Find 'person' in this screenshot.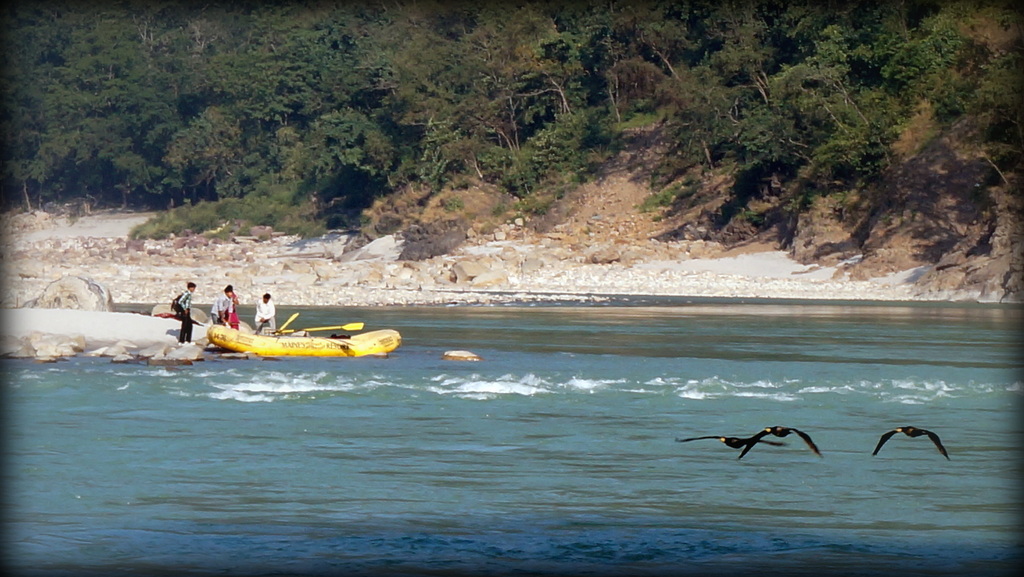
The bounding box for 'person' is detection(173, 279, 193, 341).
